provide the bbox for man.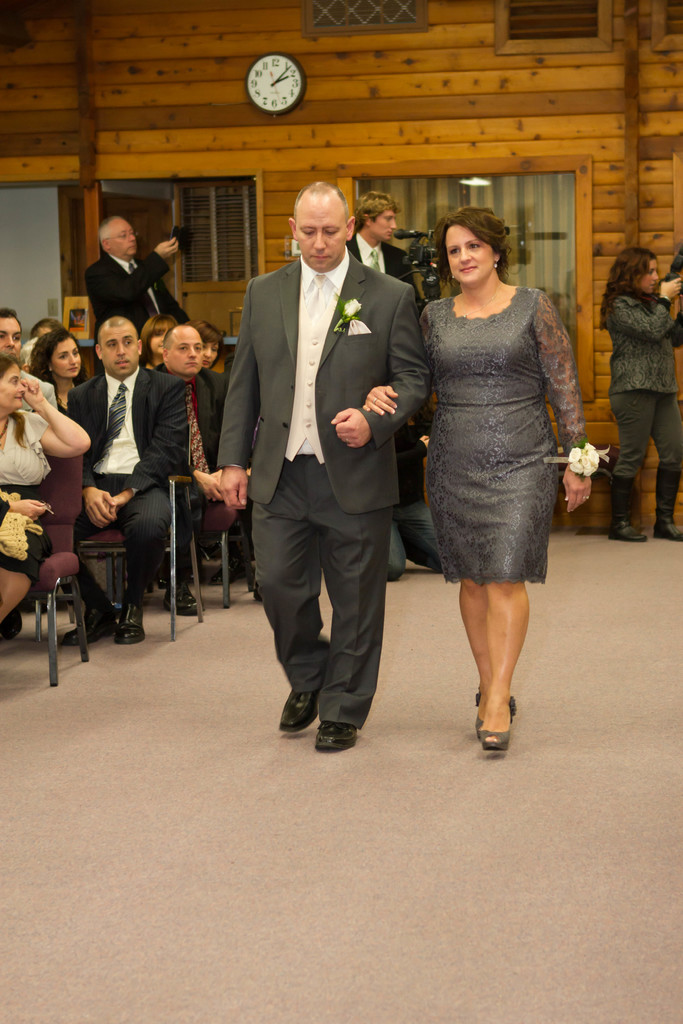
bbox=(88, 214, 195, 358).
